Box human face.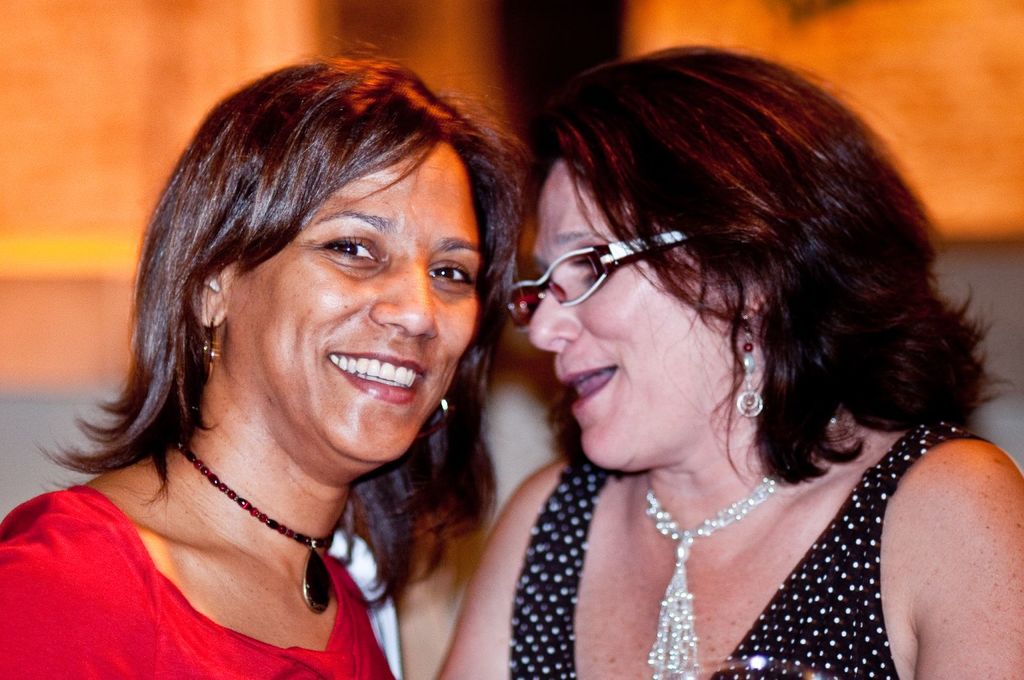
{"x1": 526, "y1": 150, "x2": 735, "y2": 471}.
